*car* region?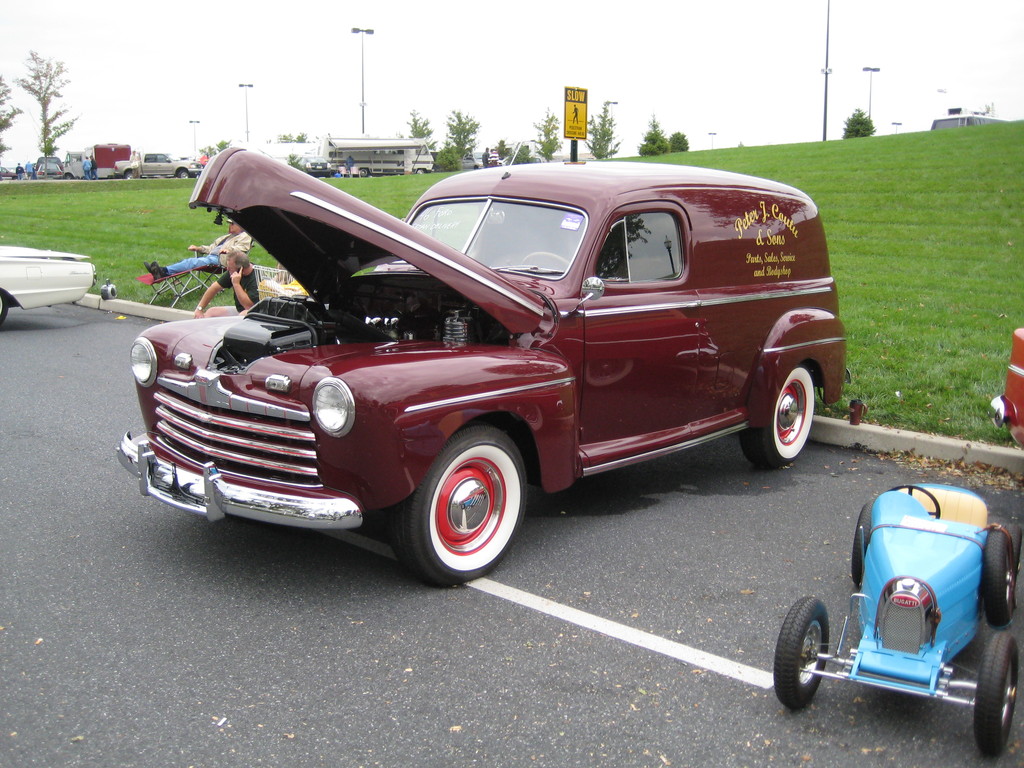
[x1=115, y1=140, x2=851, y2=588]
